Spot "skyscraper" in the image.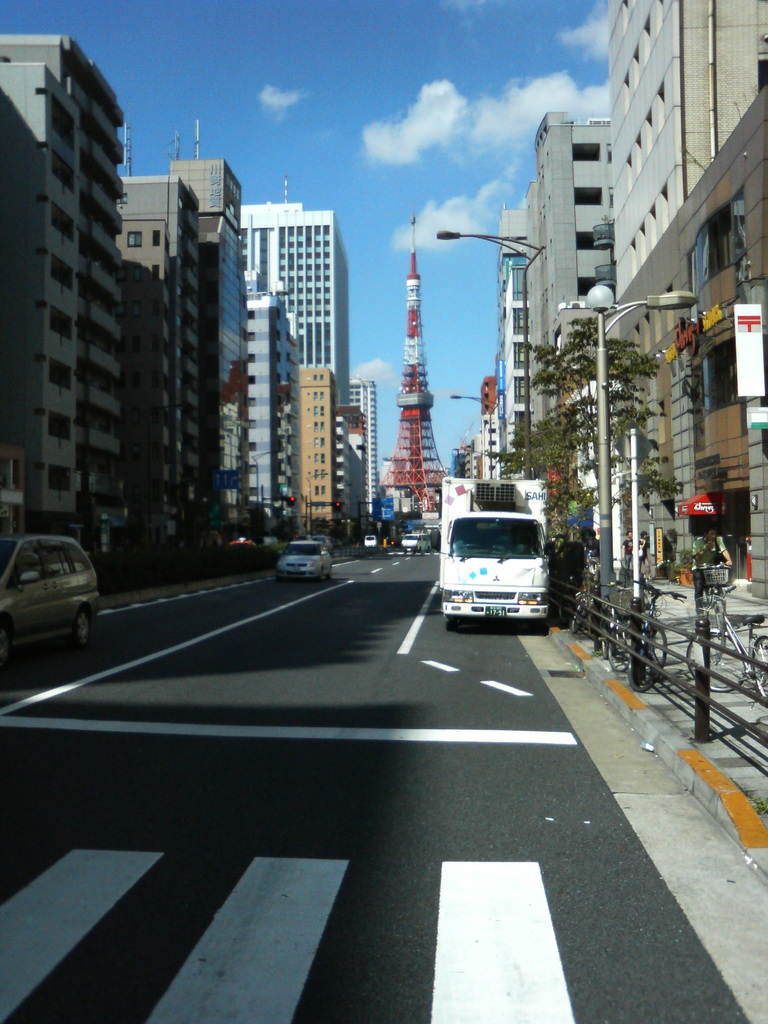
"skyscraper" found at <bbox>234, 190, 356, 392</bbox>.
